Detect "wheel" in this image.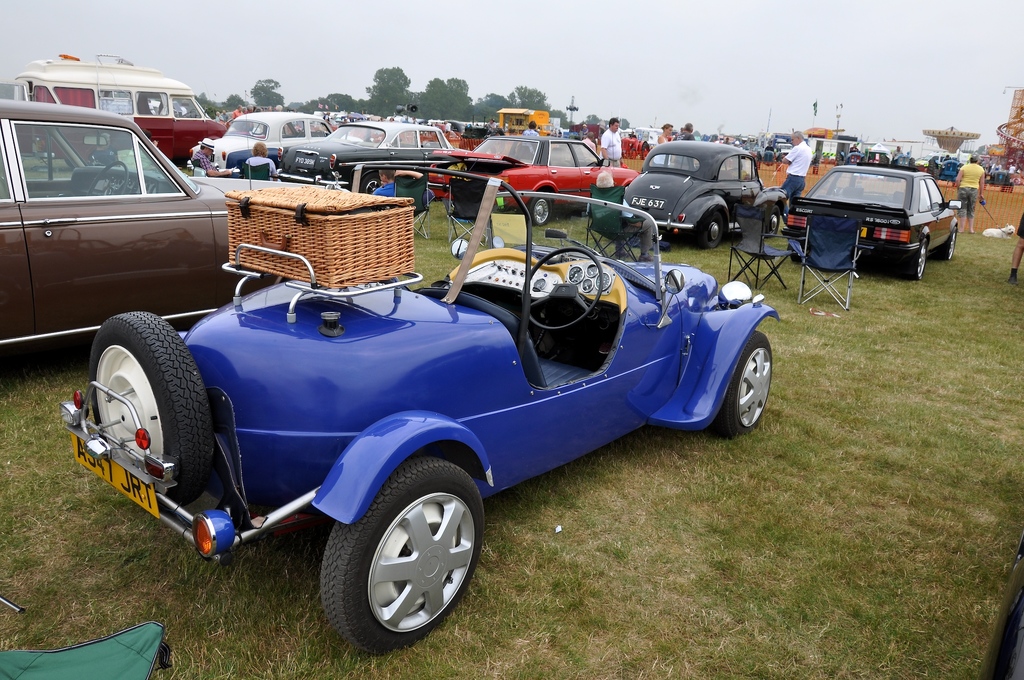
Detection: bbox=[701, 211, 729, 248].
